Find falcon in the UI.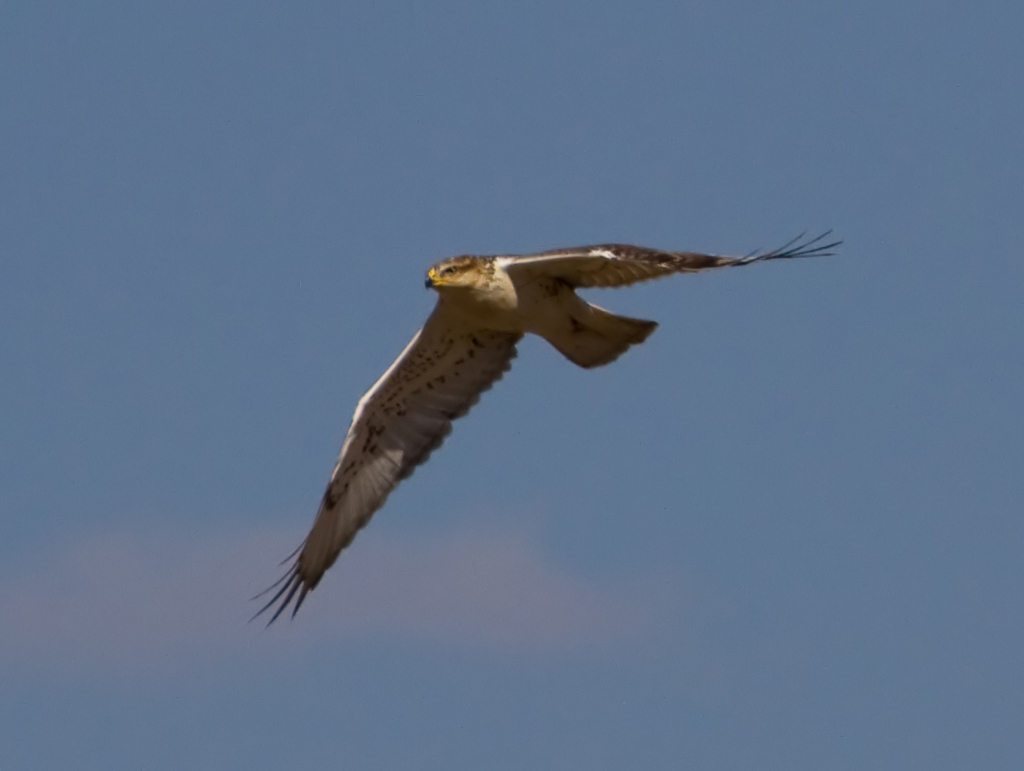
UI element at bbox(248, 223, 842, 631).
